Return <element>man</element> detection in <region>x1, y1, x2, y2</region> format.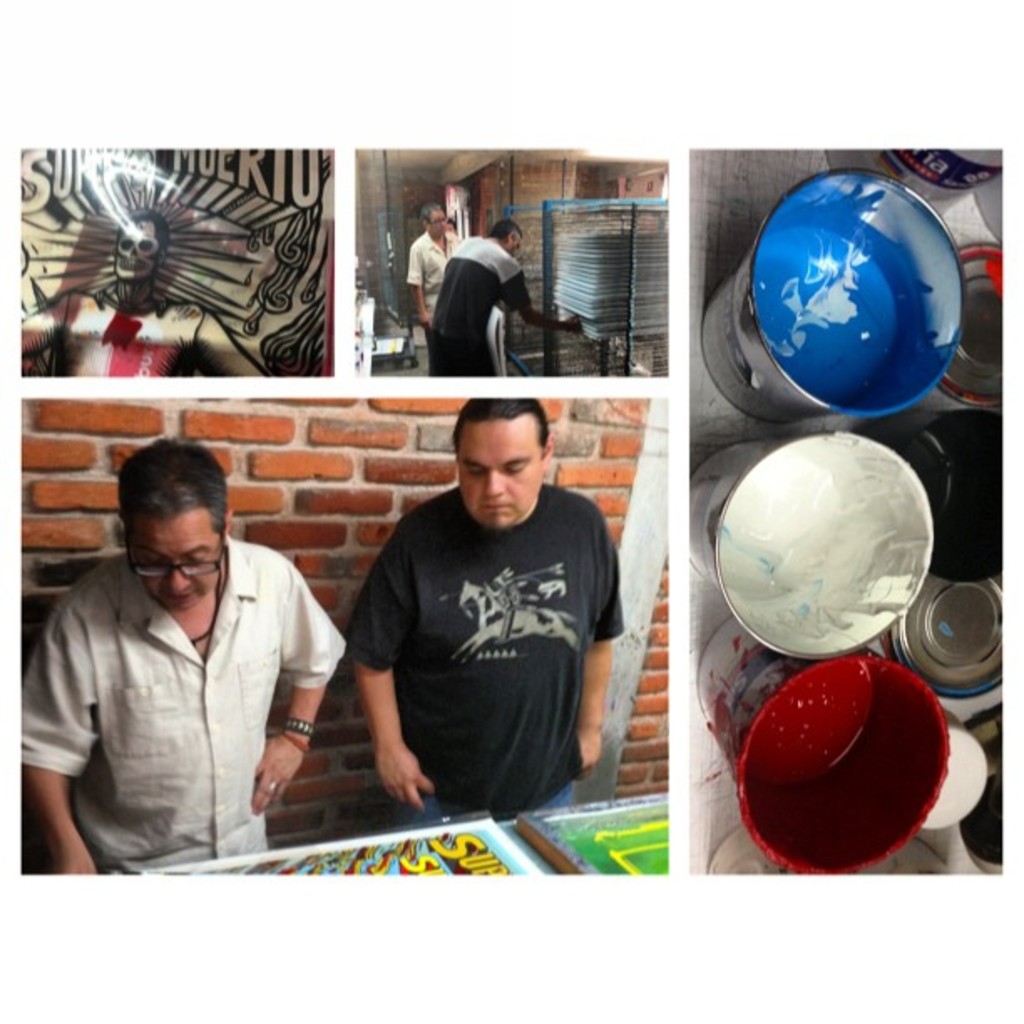
<region>410, 199, 462, 368</region>.
